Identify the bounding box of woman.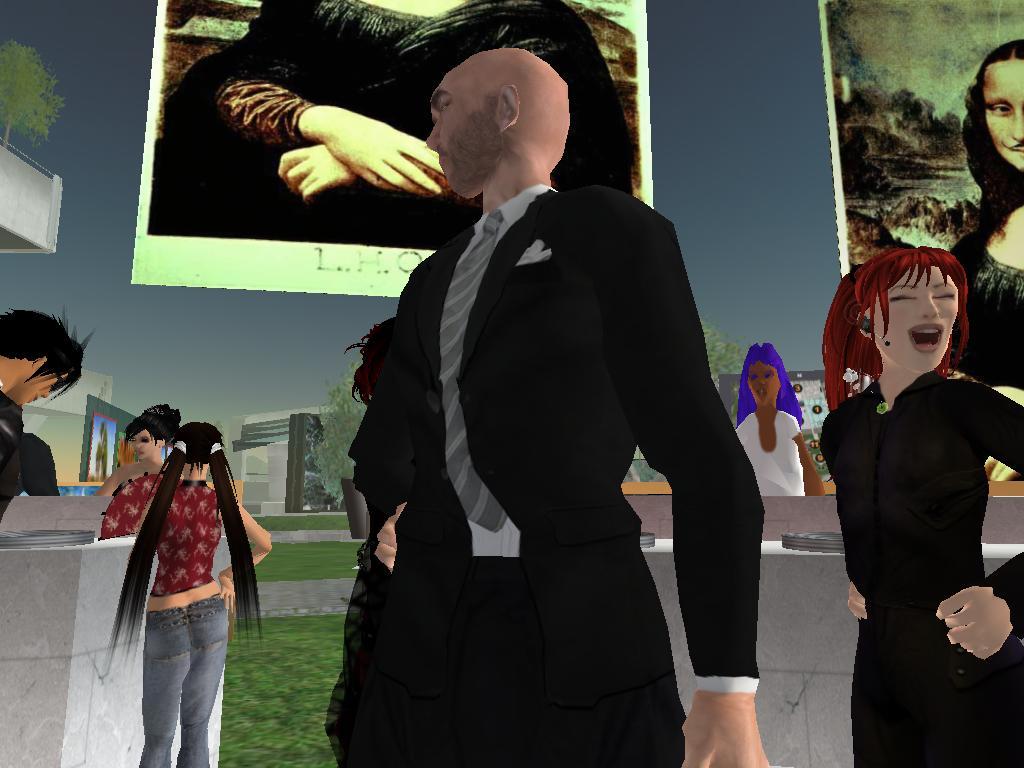
bbox=(804, 228, 1013, 744).
